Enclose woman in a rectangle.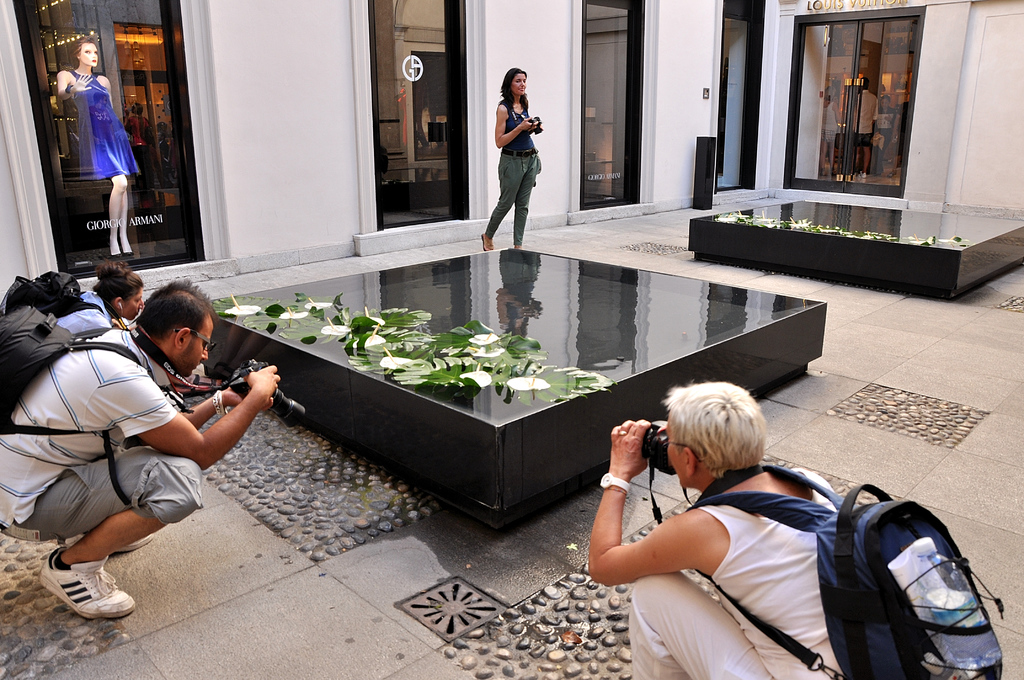
(left=479, top=67, right=541, bottom=252).
